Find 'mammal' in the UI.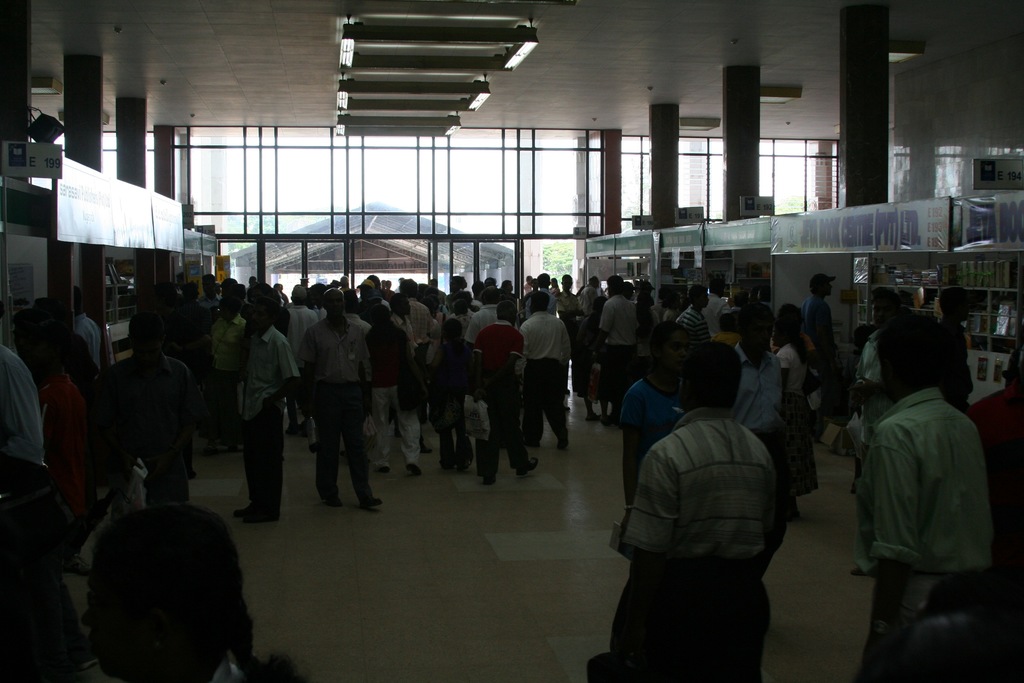
UI element at l=848, t=315, r=995, b=682.
